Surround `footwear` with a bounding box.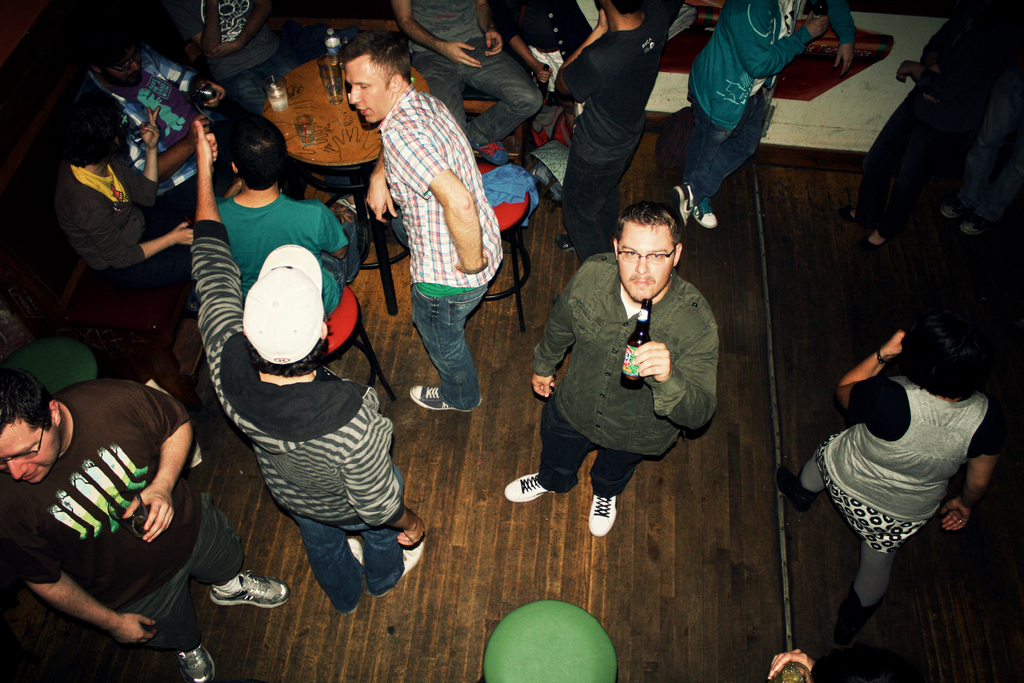
{"x1": 863, "y1": 237, "x2": 886, "y2": 258}.
